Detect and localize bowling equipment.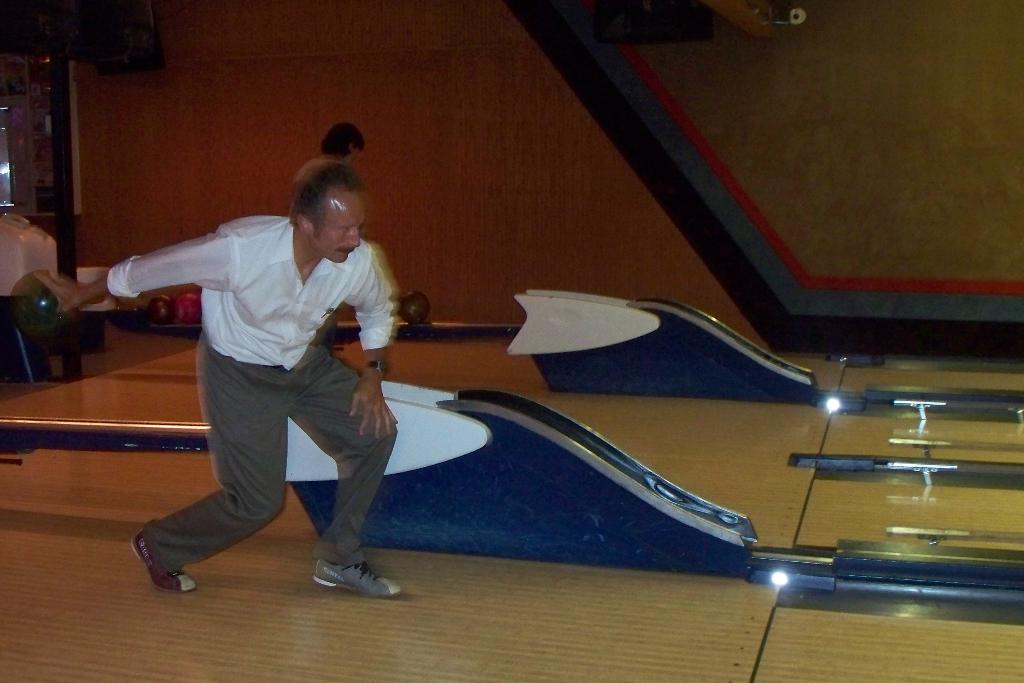
Localized at box(282, 374, 756, 564).
